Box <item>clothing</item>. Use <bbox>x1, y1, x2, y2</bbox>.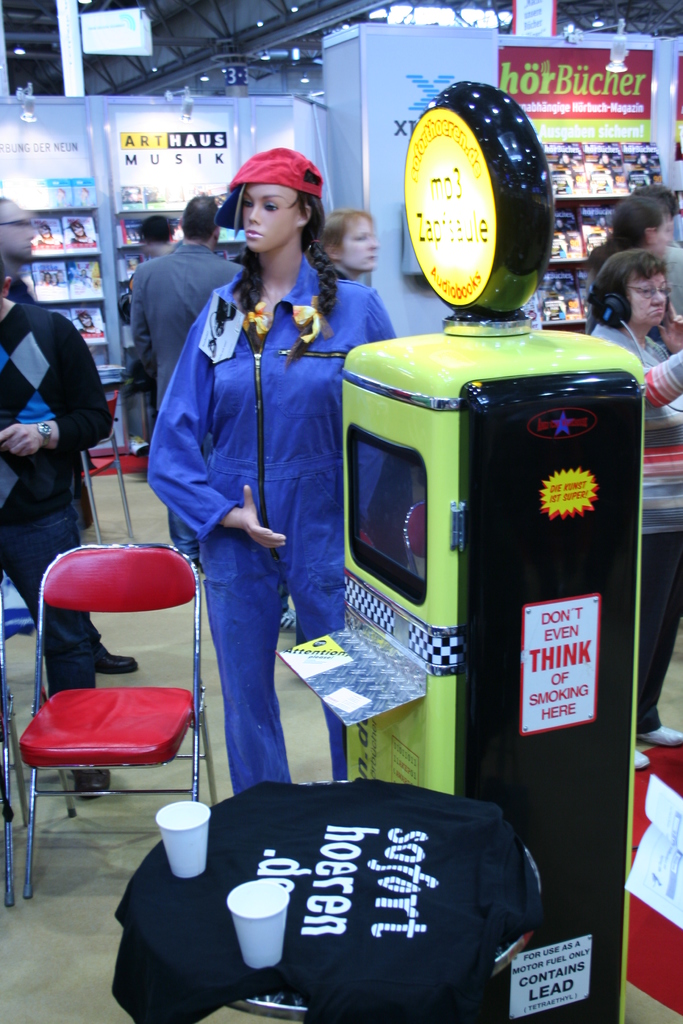
<bbox>147, 168, 374, 780</bbox>.
